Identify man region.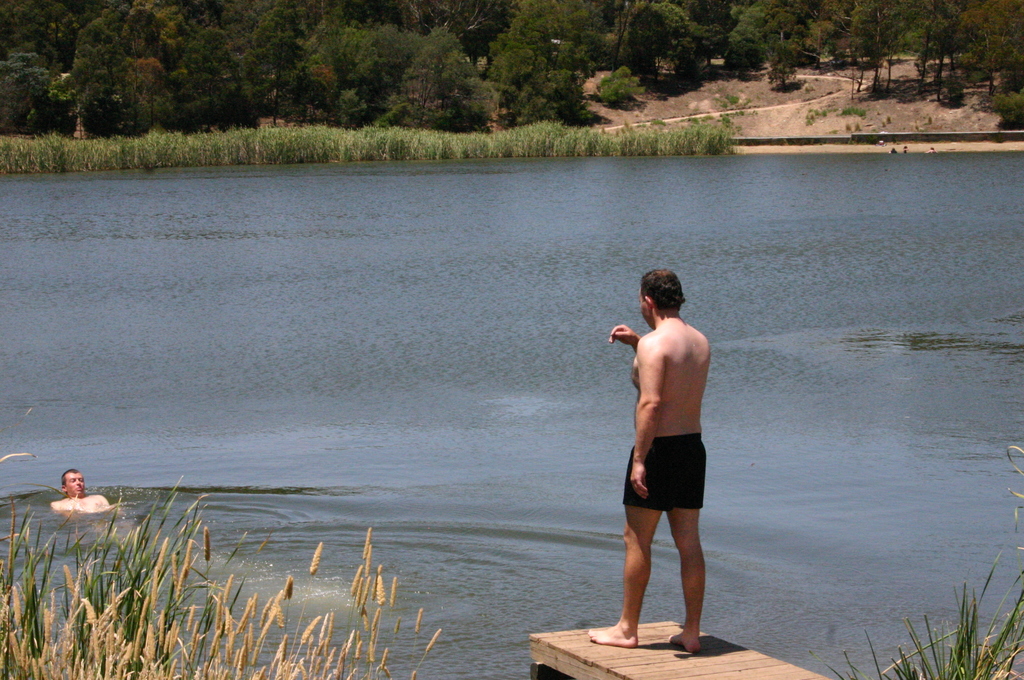
Region: box=[52, 471, 118, 508].
